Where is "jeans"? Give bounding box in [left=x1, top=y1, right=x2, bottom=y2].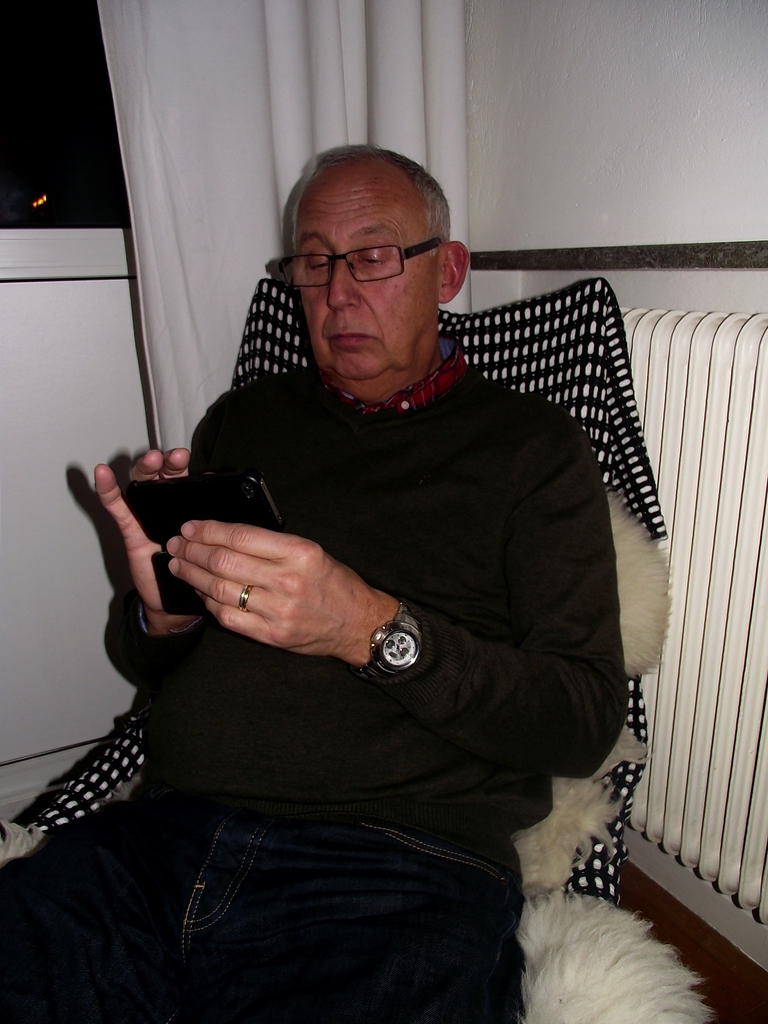
[left=32, top=743, right=655, bottom=1023].
